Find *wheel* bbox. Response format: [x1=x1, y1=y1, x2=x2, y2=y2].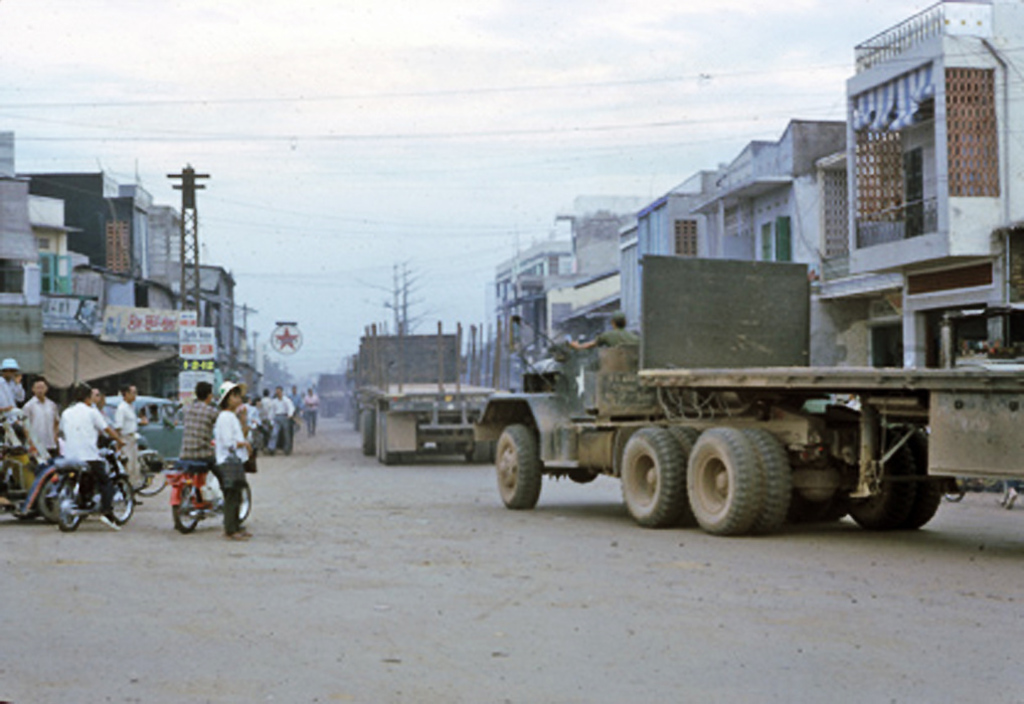
[x1=373, y1=426, x2=385, y2=463].
